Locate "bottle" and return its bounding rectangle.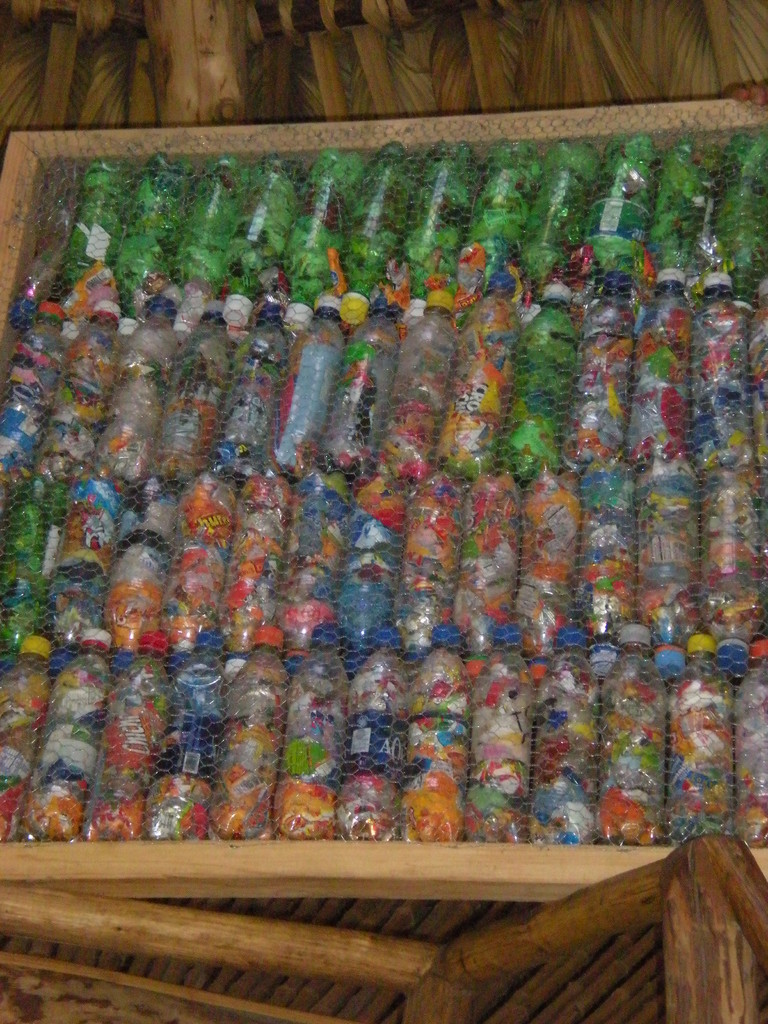
pyautogui.locateOnScreen(113, 153, 197, 337).
